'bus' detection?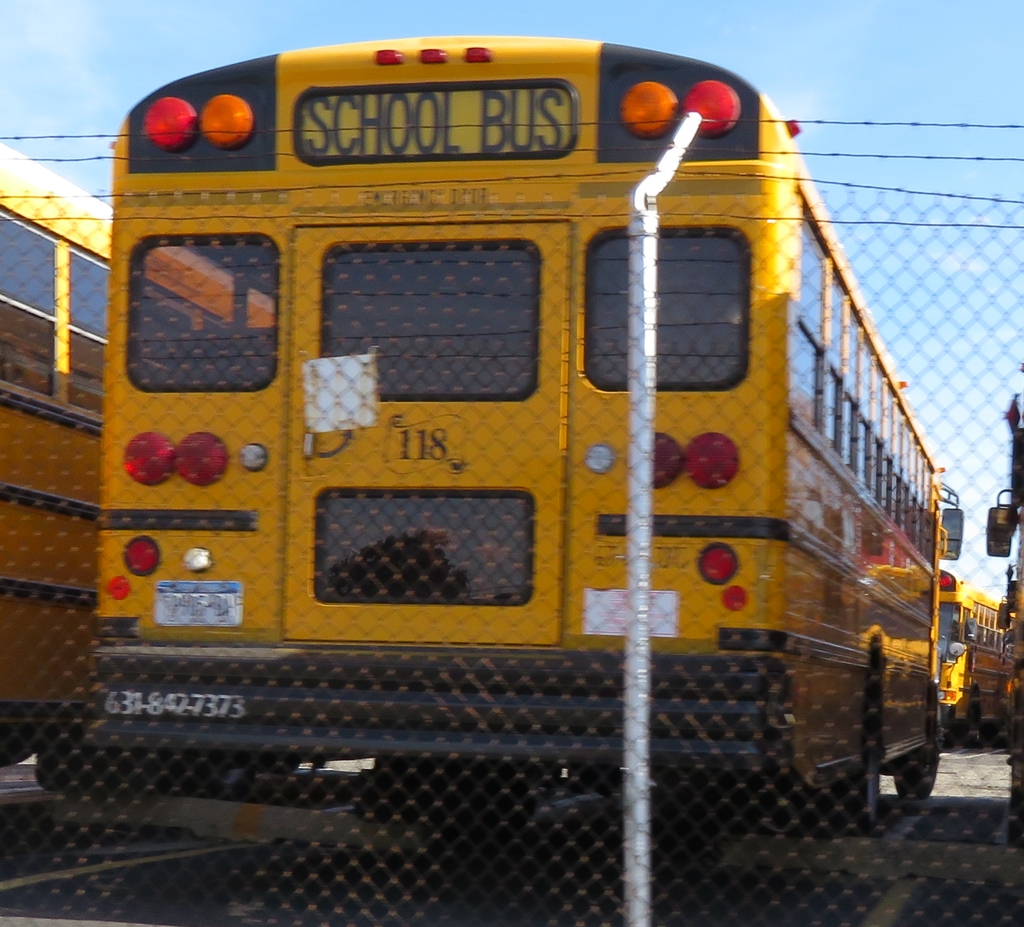
bbox=[933, 563, 1006, 750]
